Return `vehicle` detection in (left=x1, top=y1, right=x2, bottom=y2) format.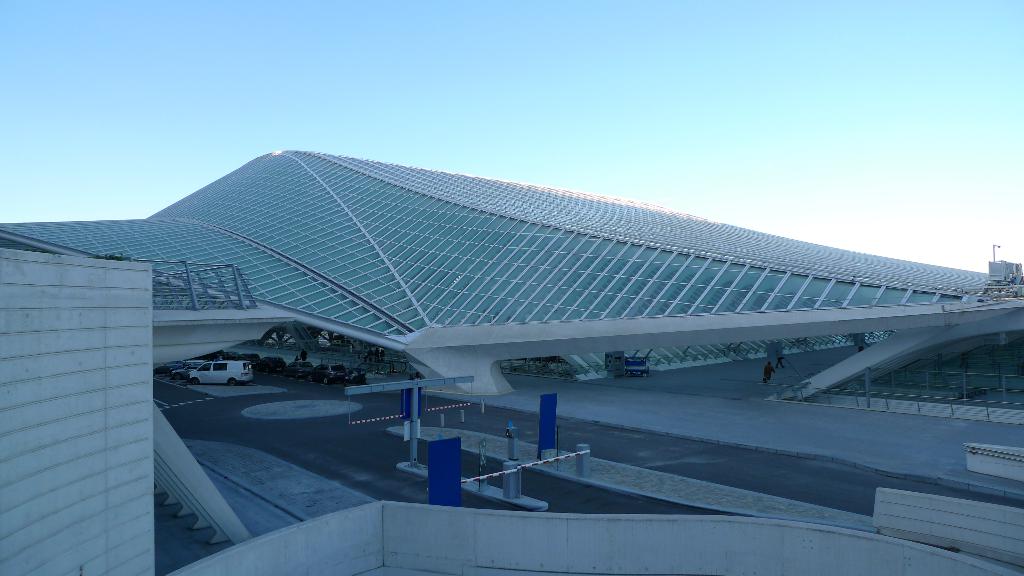
(left=622, top=356, right=648, bottom=378).
